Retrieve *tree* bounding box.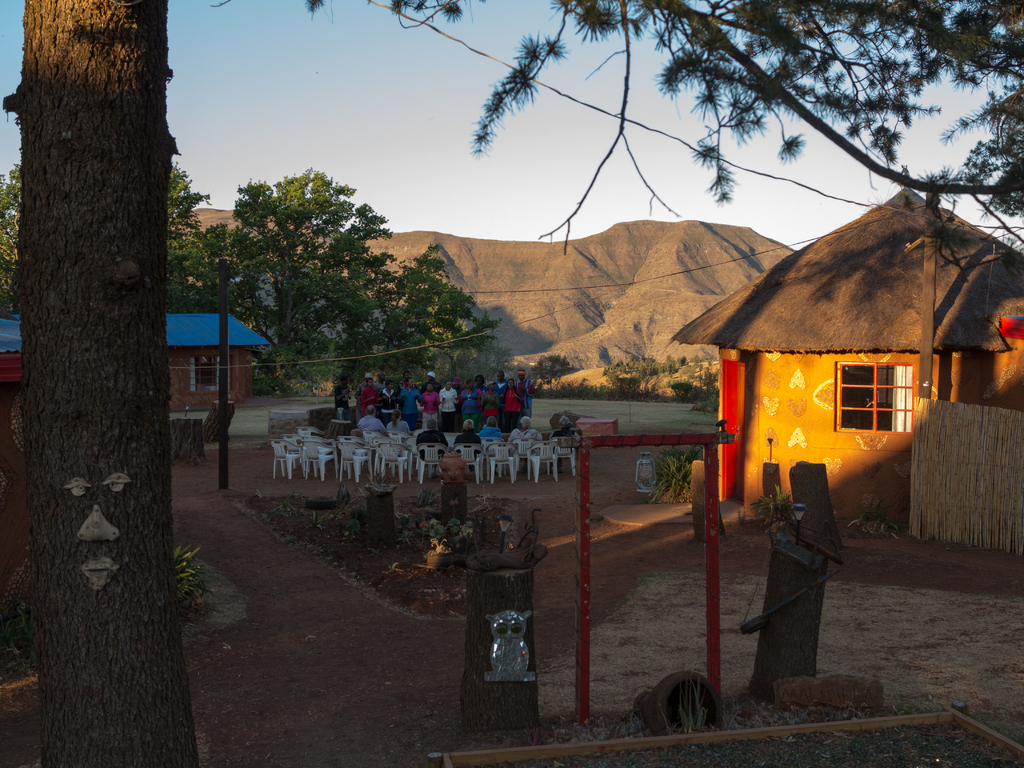
Bounding box: left=0, top=151, right=20, bottom=321.
